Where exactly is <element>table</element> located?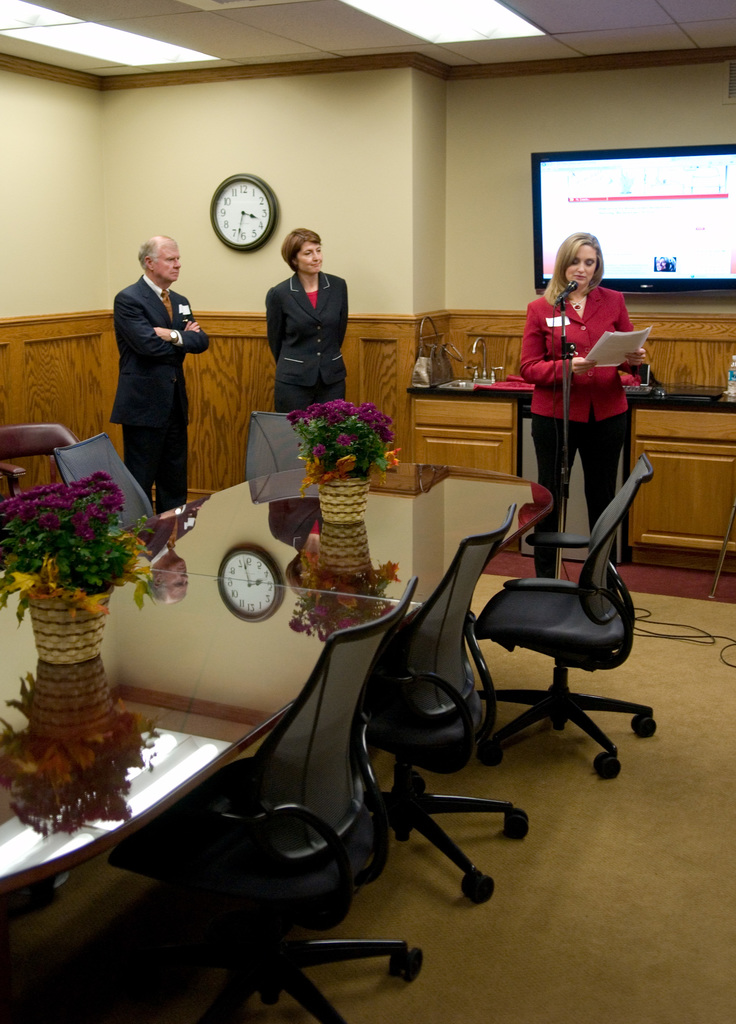
Its bounding box is detection(413, 383, 735, 574).
